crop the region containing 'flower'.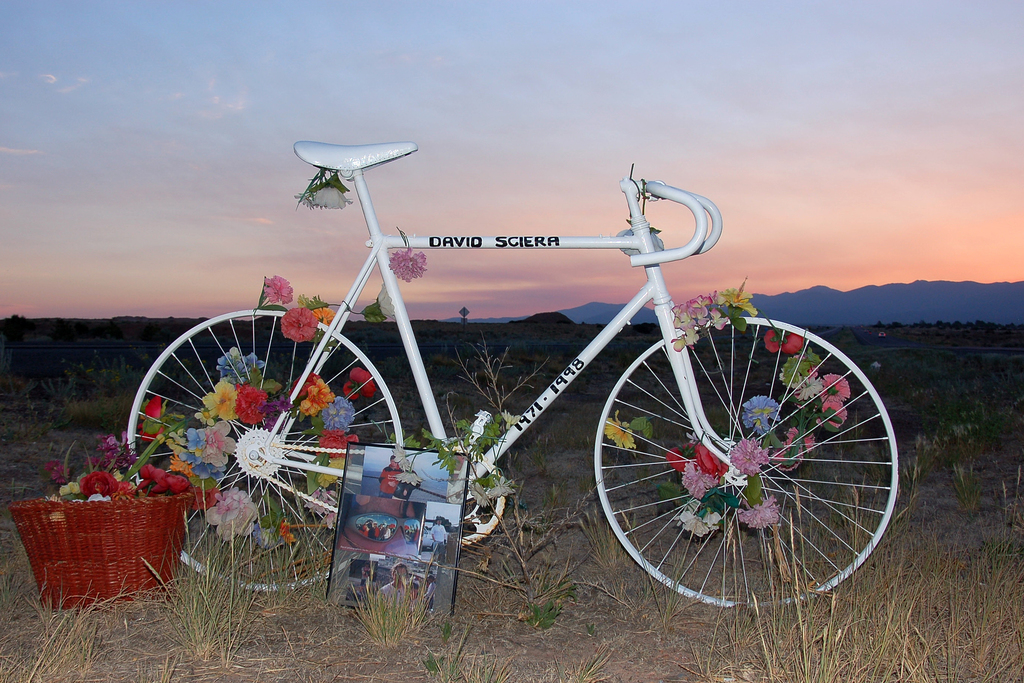
Crop region: <box>499,406,519,429</box>.
